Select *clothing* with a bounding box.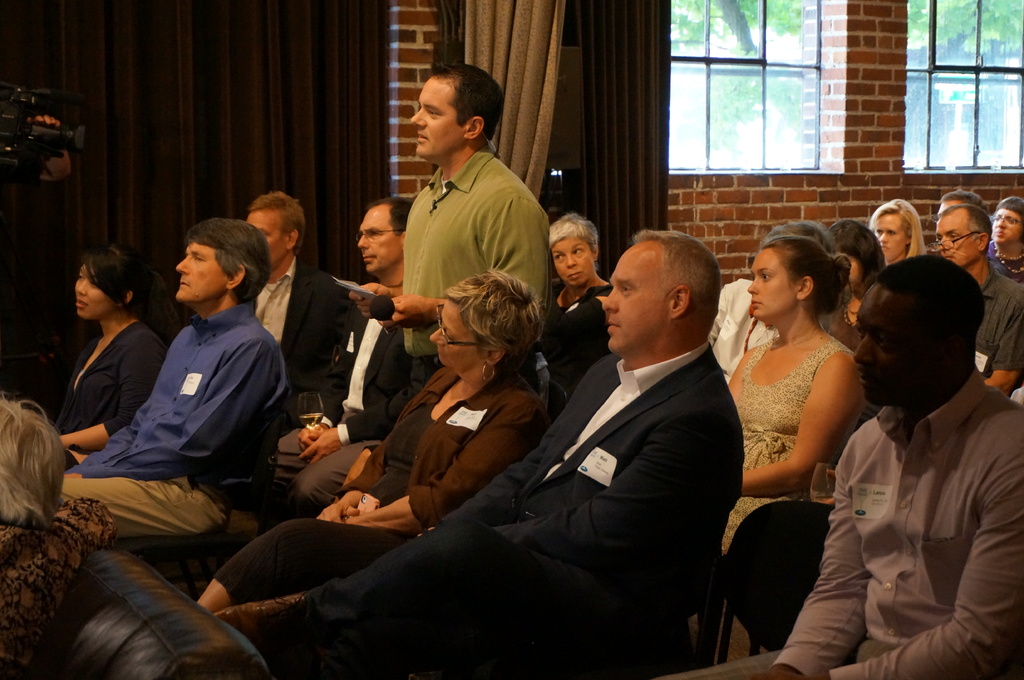
bbox=[216, 363, 552, 587].
